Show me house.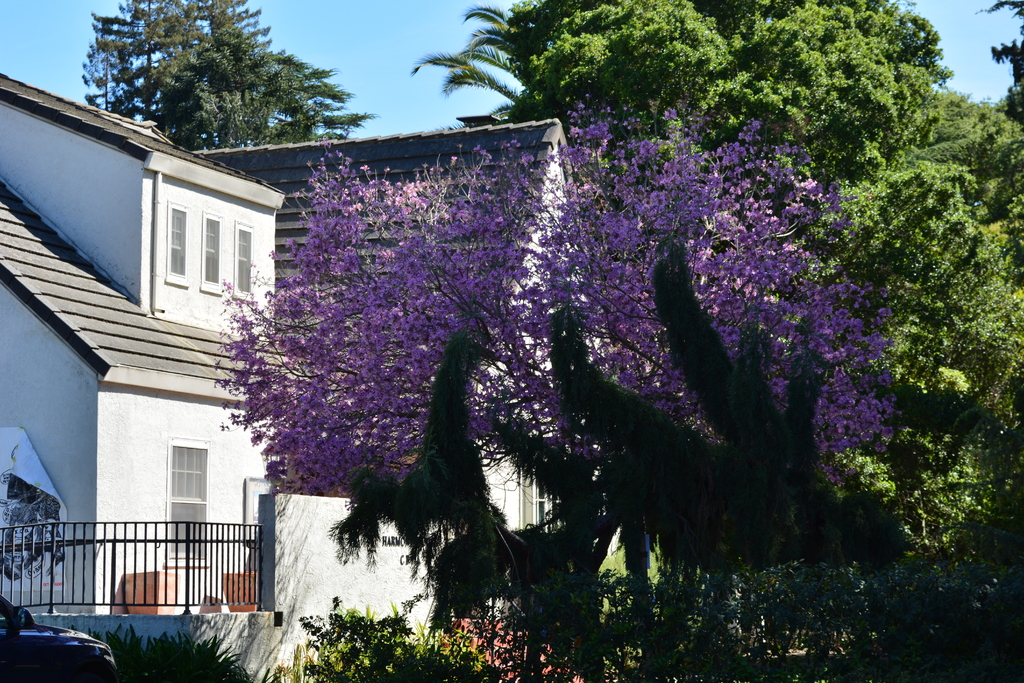
house is here: (0,73,284,682).
